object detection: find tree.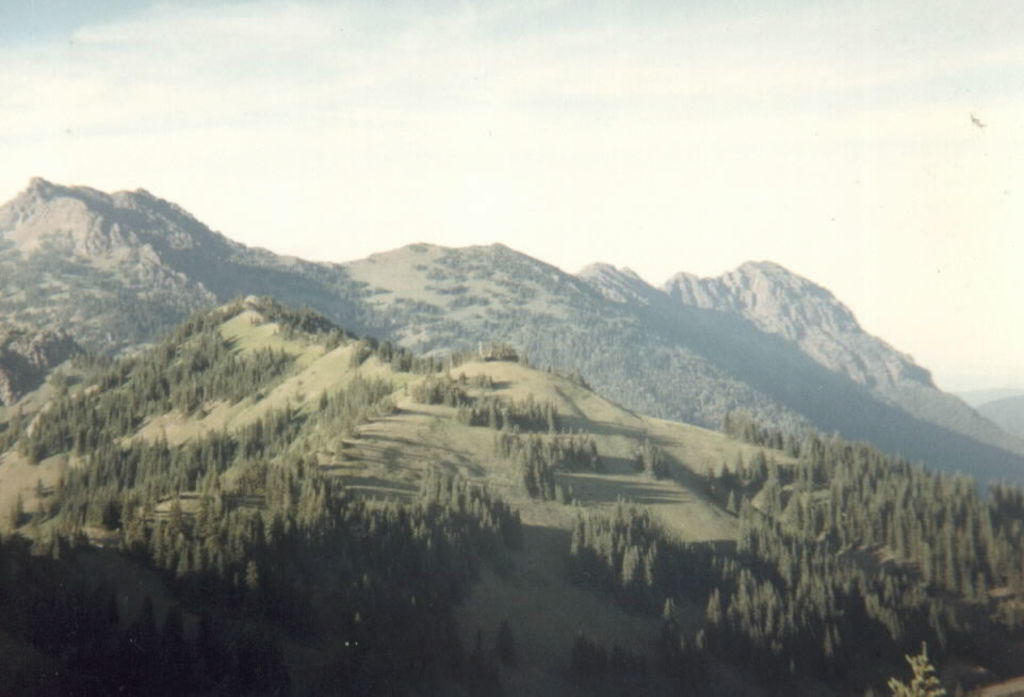
locate(885, 641, 946, 696).
